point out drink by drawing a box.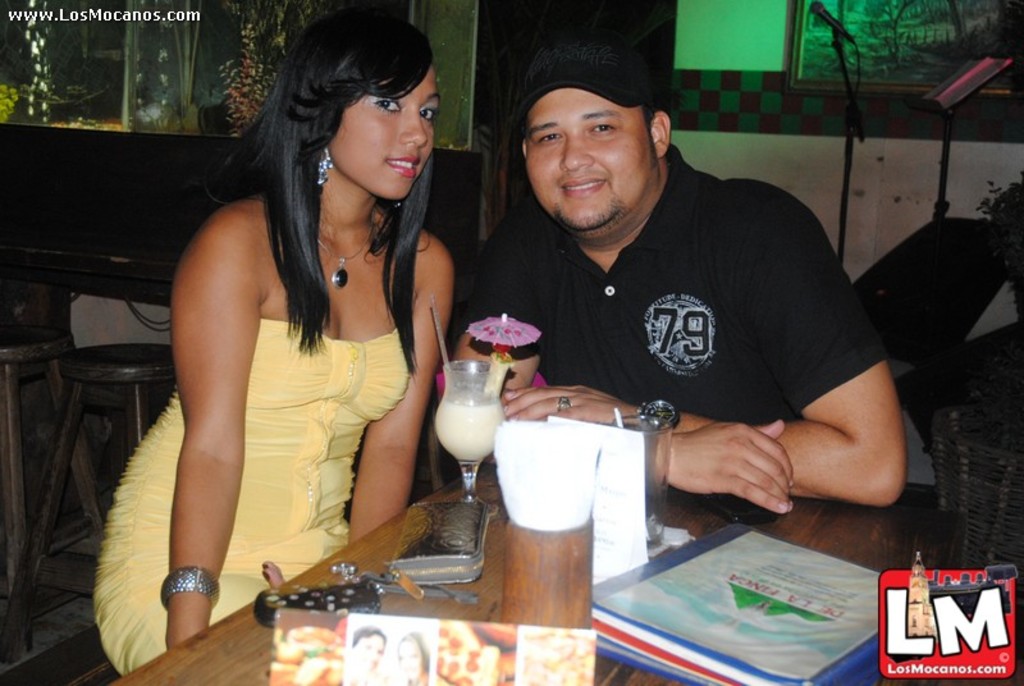
(425,352,525,466).
